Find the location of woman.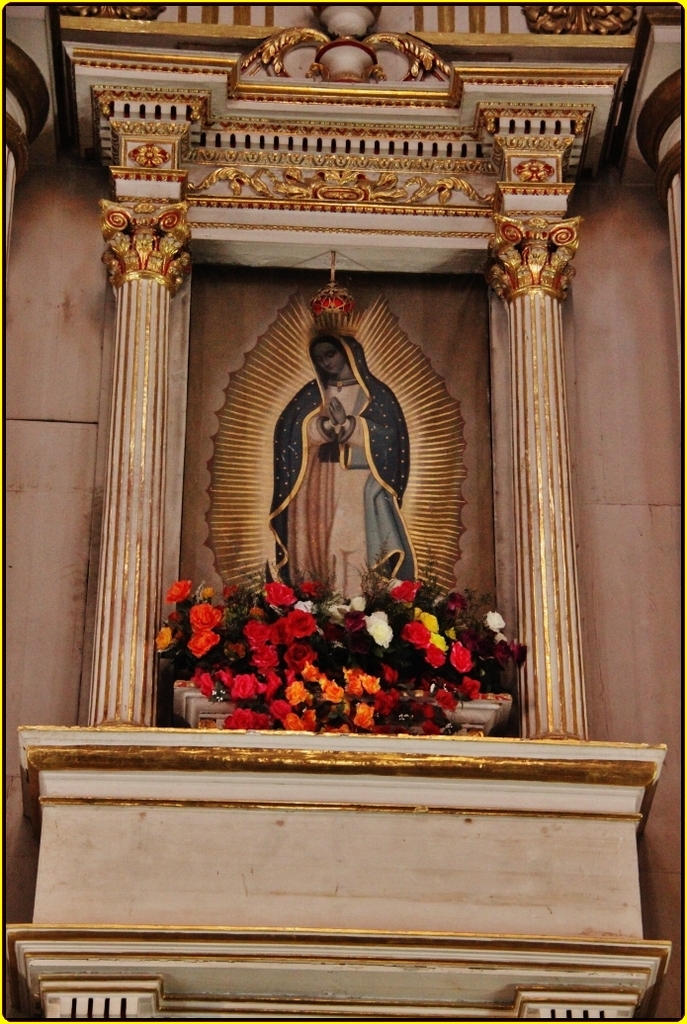
Location: [279, 315, 411, 590].
